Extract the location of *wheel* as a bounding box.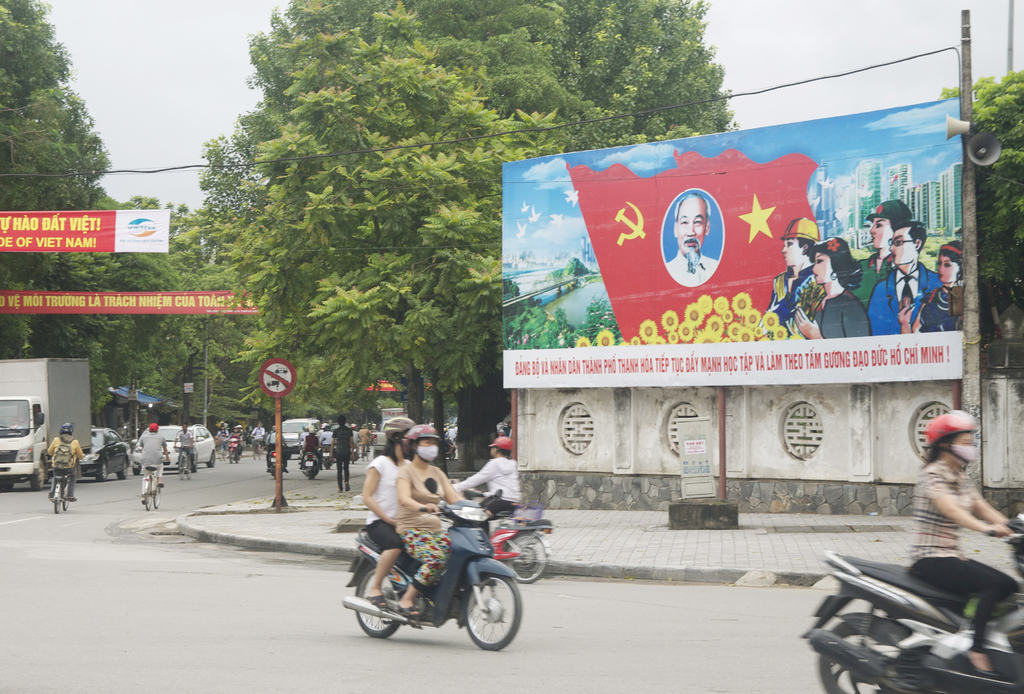
[152, 483, 159, 507].
